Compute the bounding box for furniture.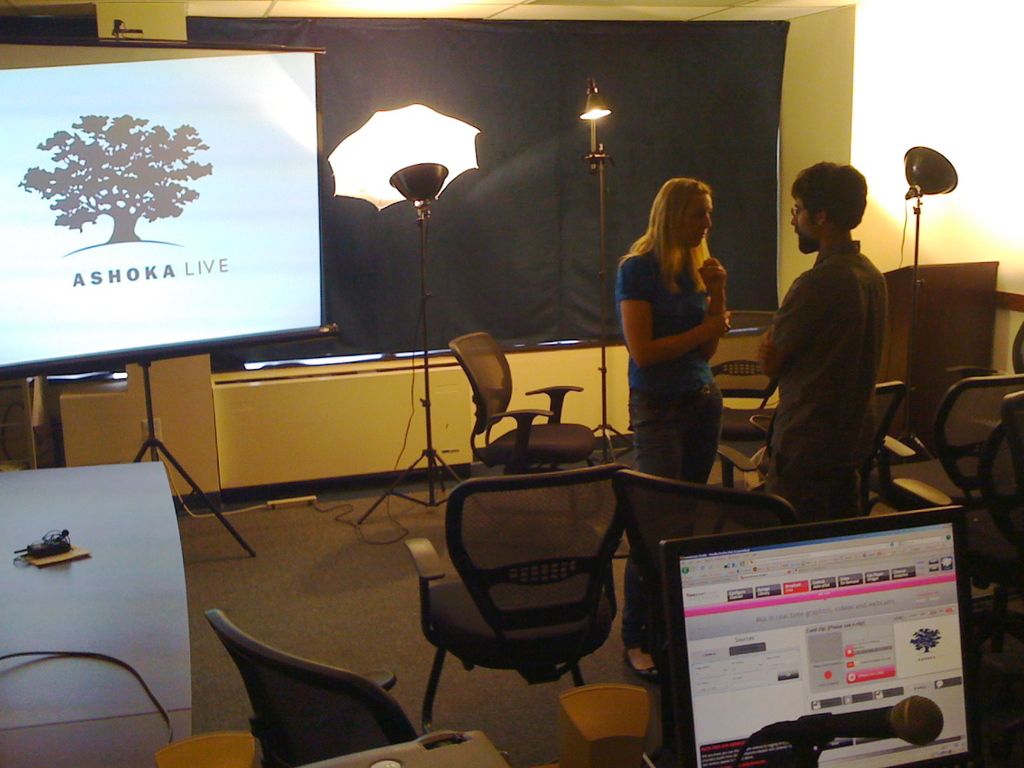
bbox=(0, 461, 198, 767).
